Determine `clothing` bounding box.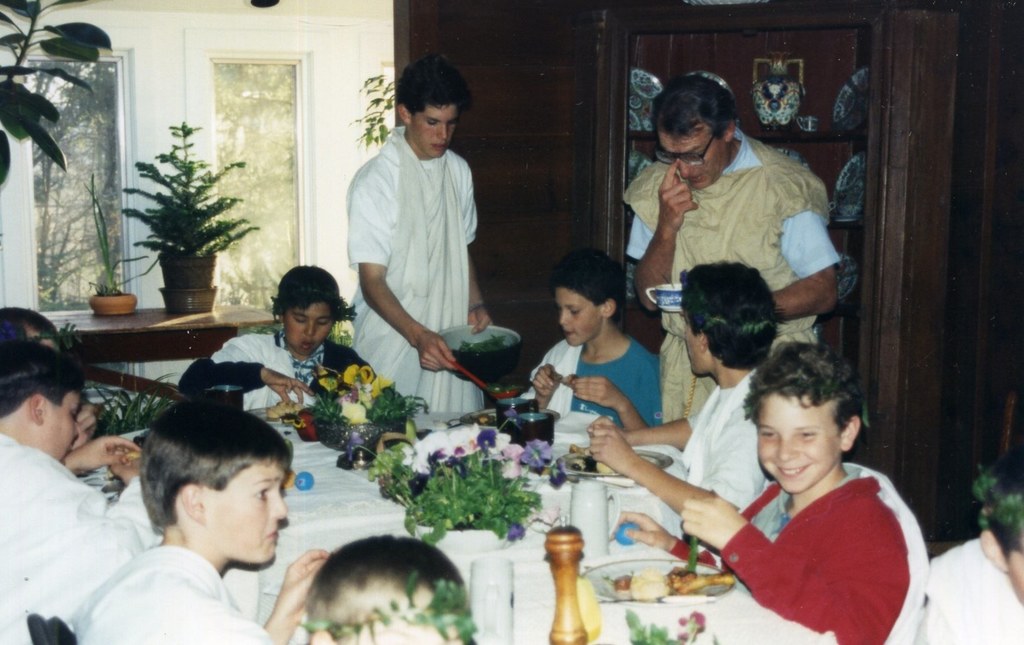
Determined: 522,331,657,432.
